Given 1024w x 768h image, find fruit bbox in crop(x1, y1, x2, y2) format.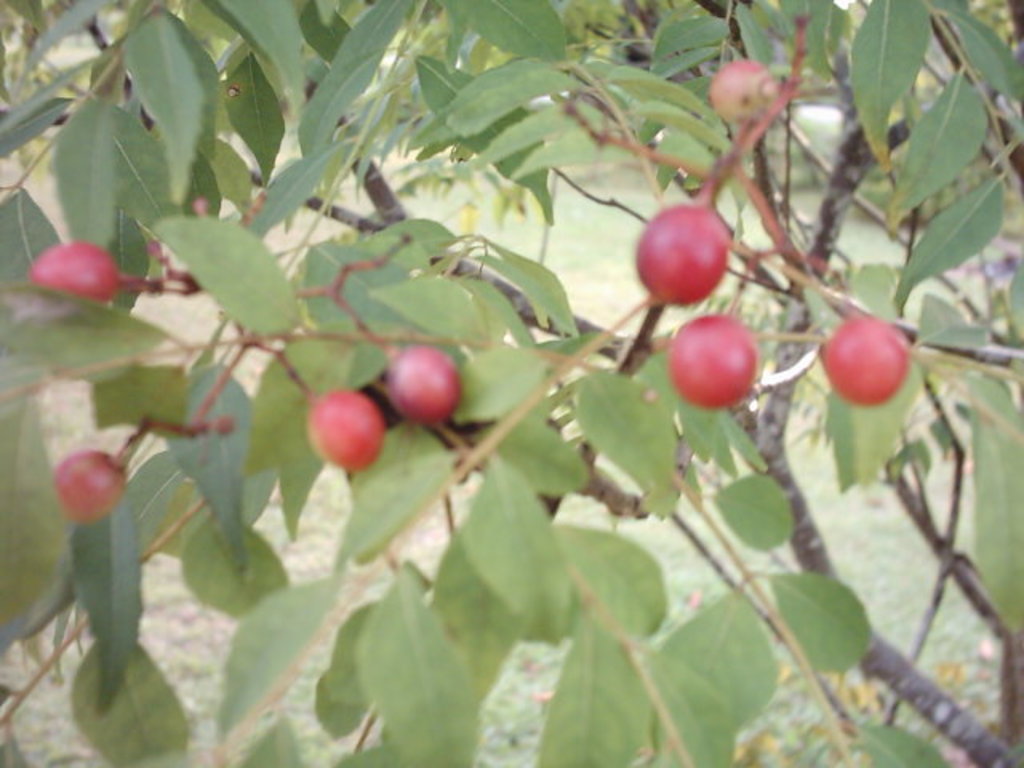
crop(709, 61, 779, 125).
